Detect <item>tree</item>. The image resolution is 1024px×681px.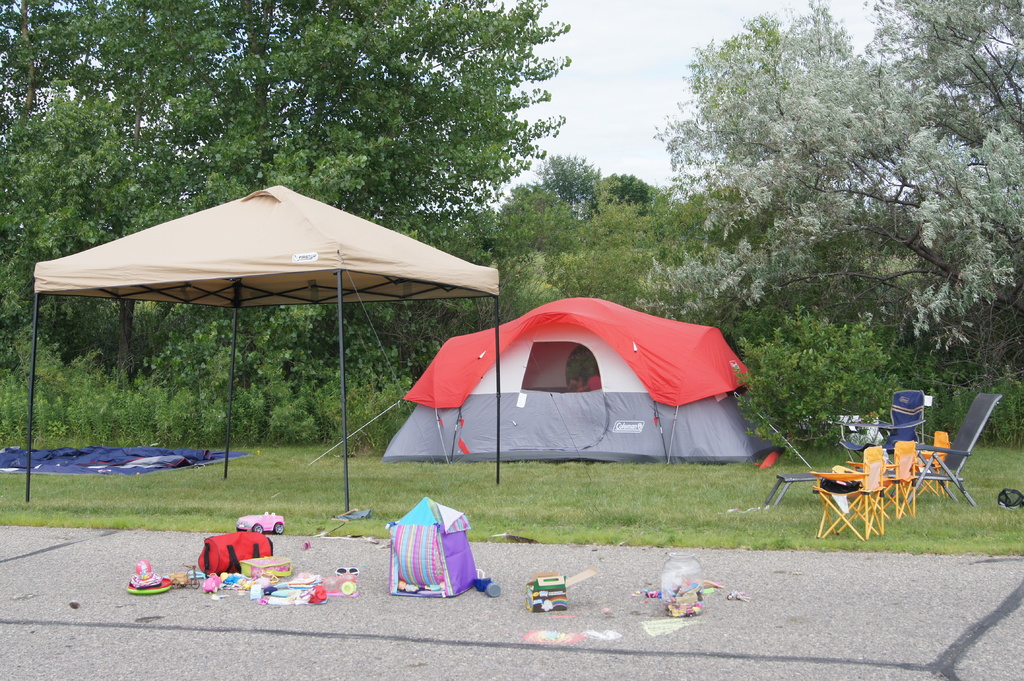
[x1=0, y1=0, x2=619, y2=523].
